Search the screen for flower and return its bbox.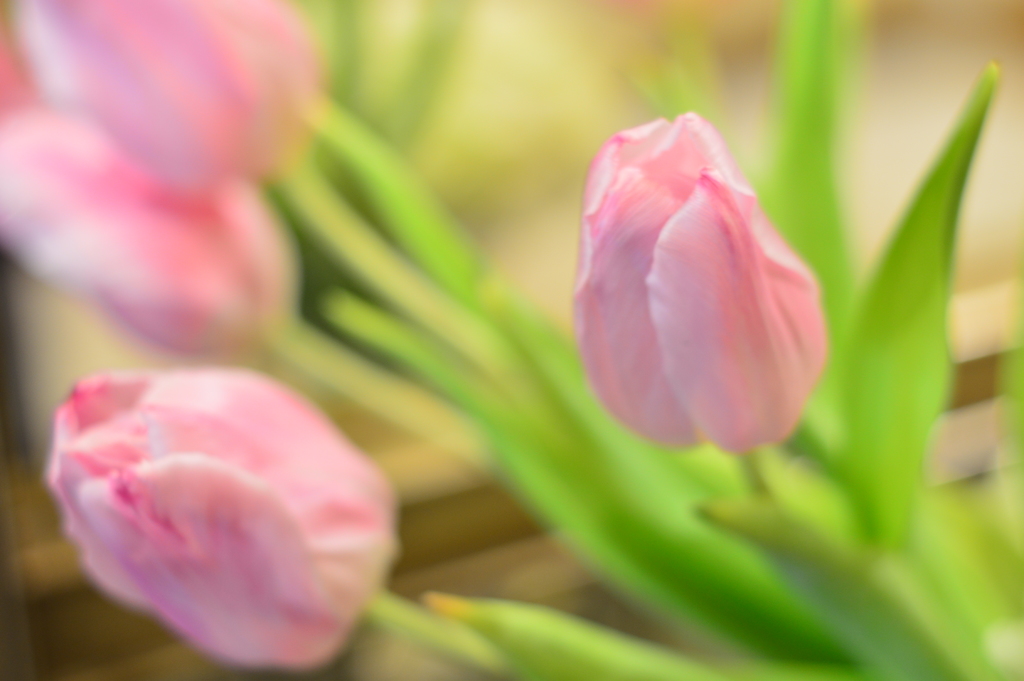
Found: detection(0, 1, 325, 354).
